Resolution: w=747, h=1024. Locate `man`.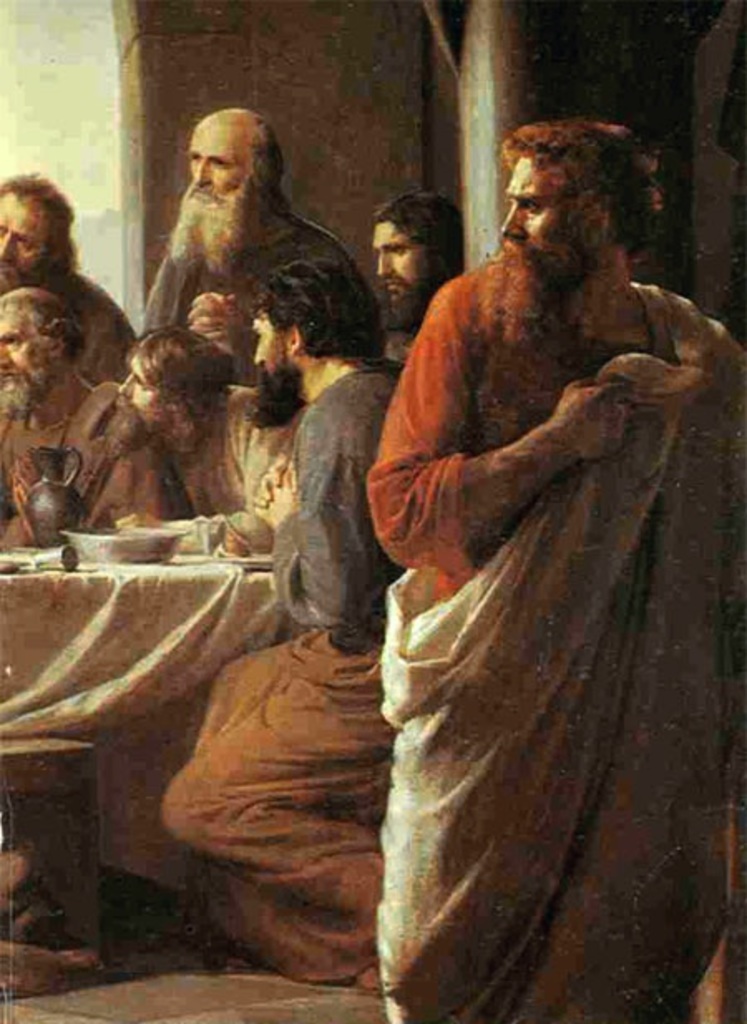
bbox=[0, 171, 143, 392].
